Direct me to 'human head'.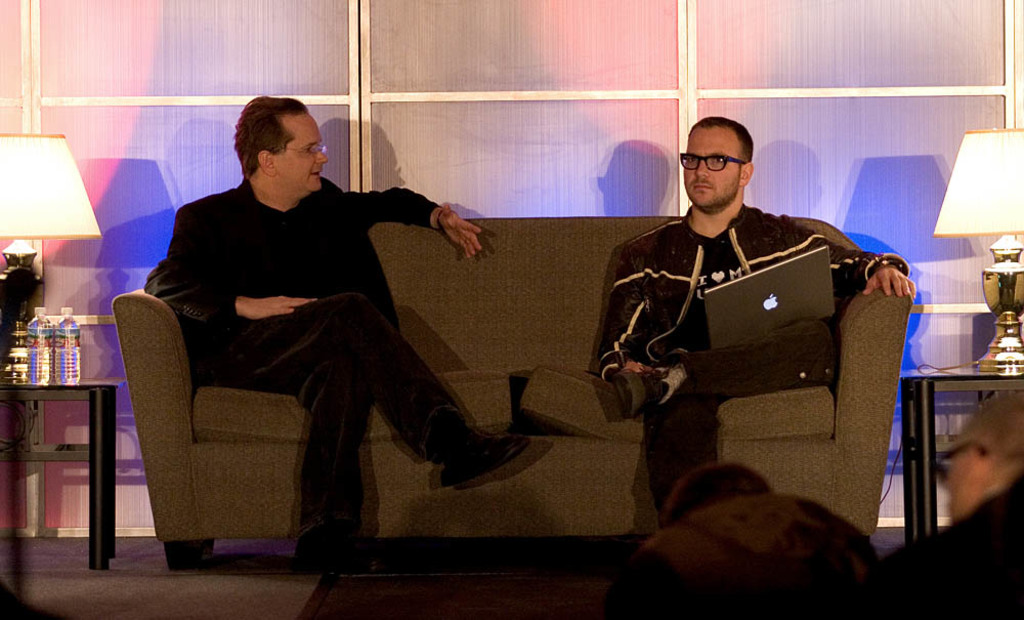
Direction: crop(666, 111, 769, 210).
